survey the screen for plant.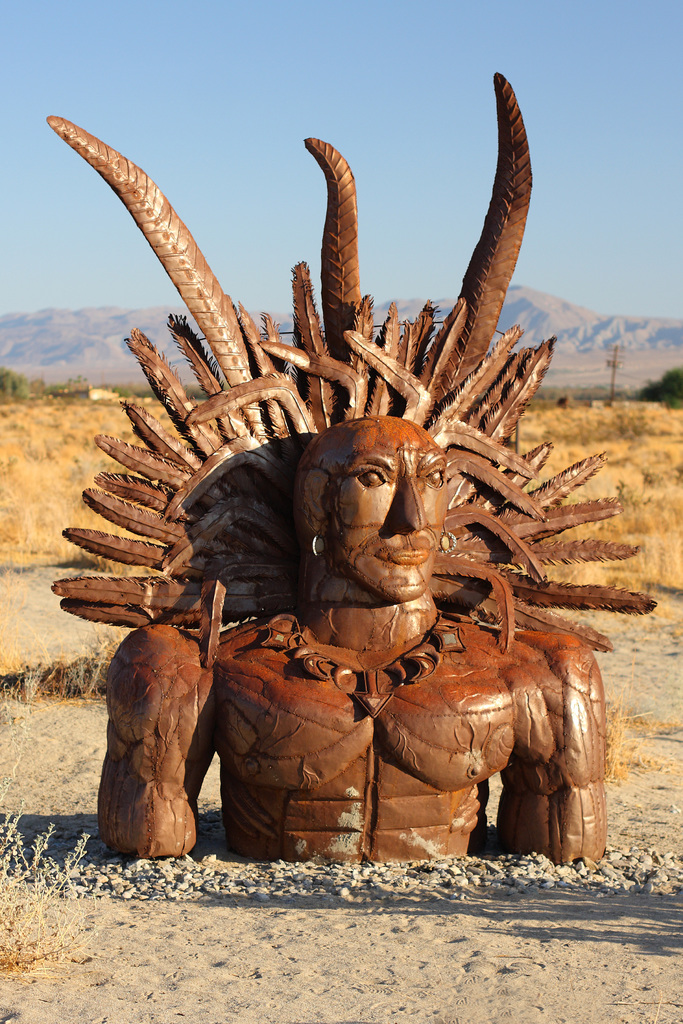
Survey found: locate(0, 360, 29, 402).
